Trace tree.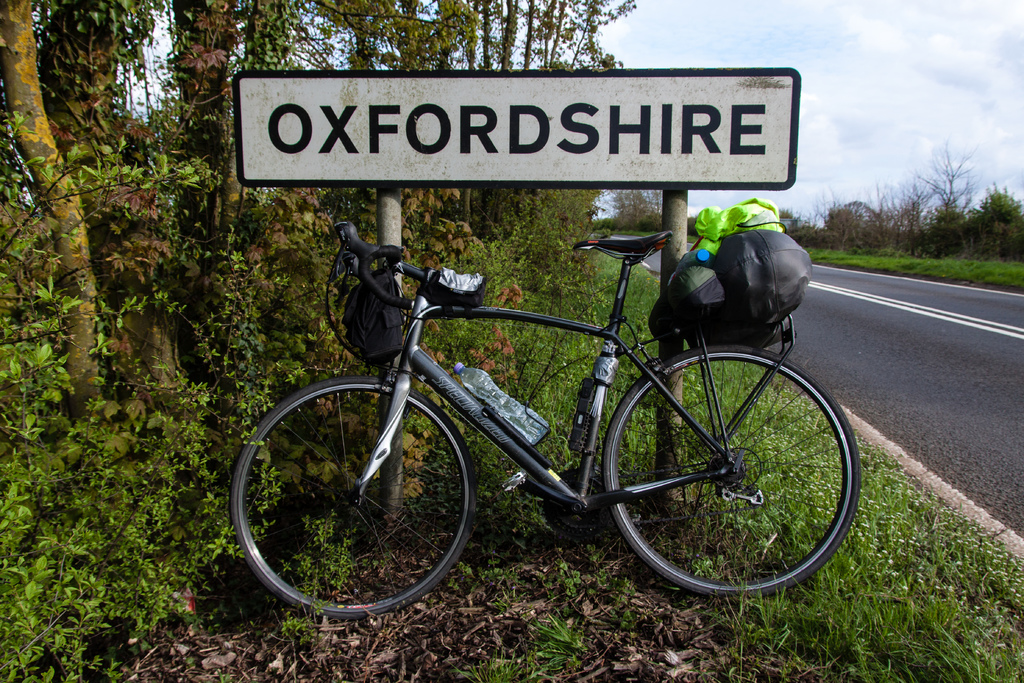
Traced to x1=0, y1=0, x2=639, y2=419.
